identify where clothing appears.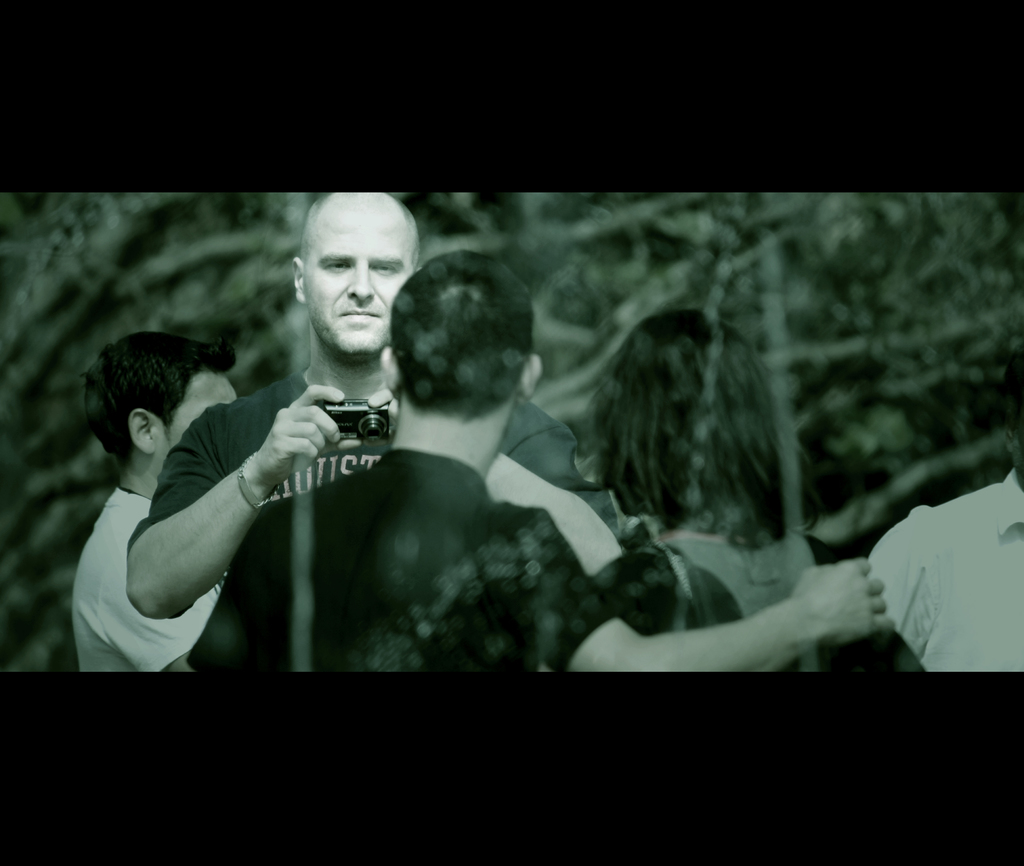
Appears at box(863, 468, 1023, 675).
